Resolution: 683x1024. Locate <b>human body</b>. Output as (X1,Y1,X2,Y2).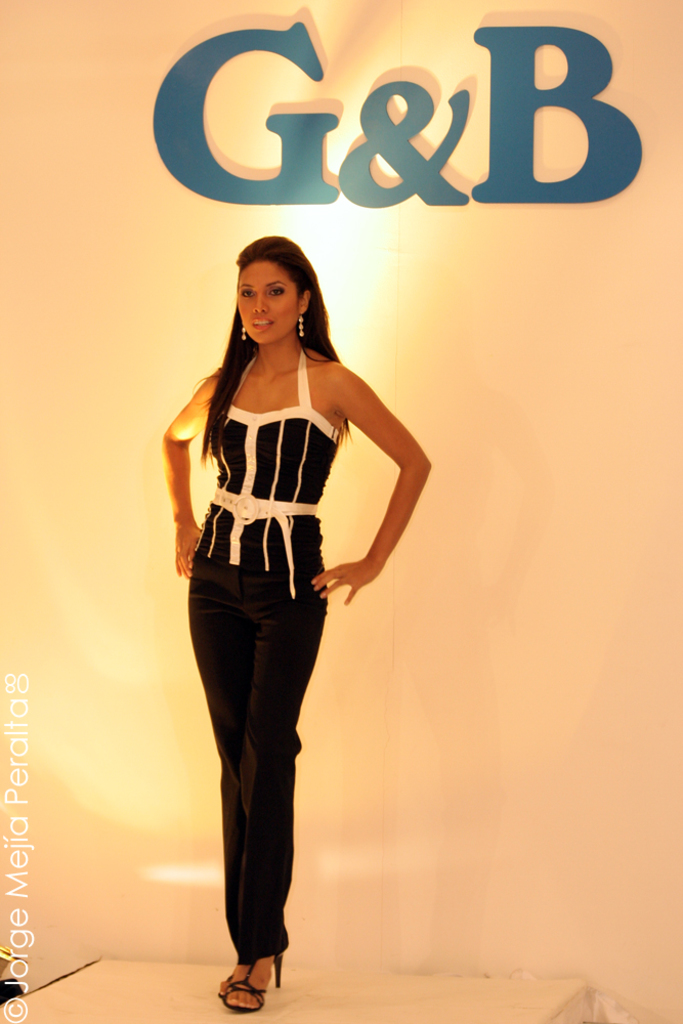
(173,266,409,1002).
